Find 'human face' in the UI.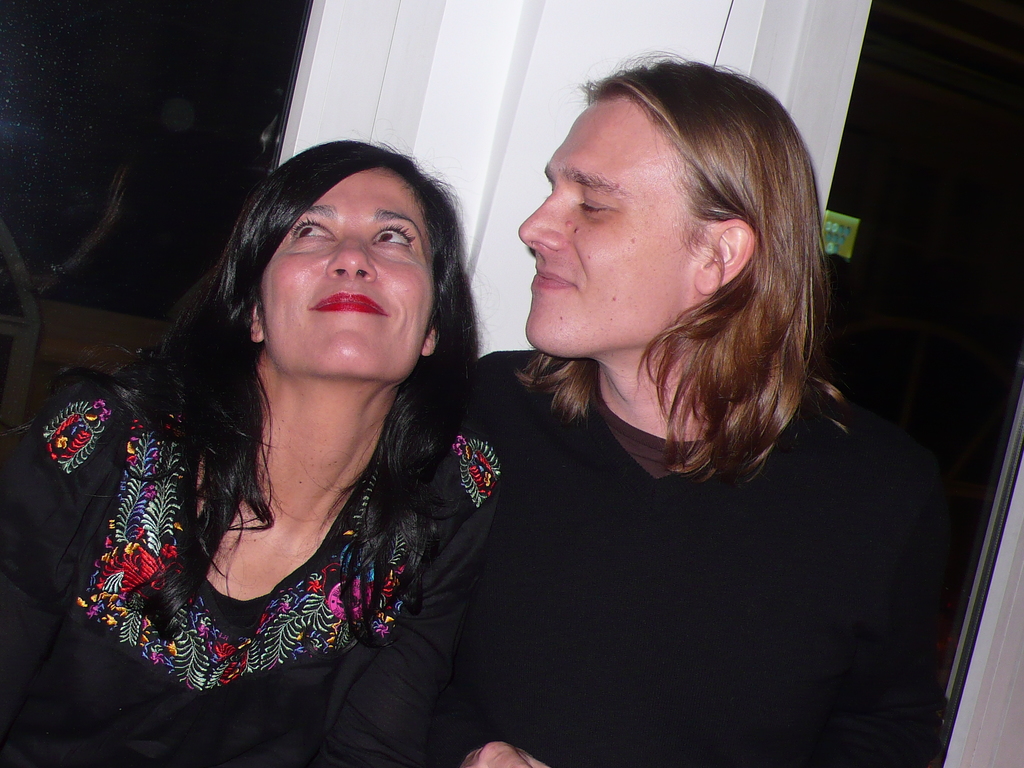
UI element at locate(256, 167, 433, 374).
